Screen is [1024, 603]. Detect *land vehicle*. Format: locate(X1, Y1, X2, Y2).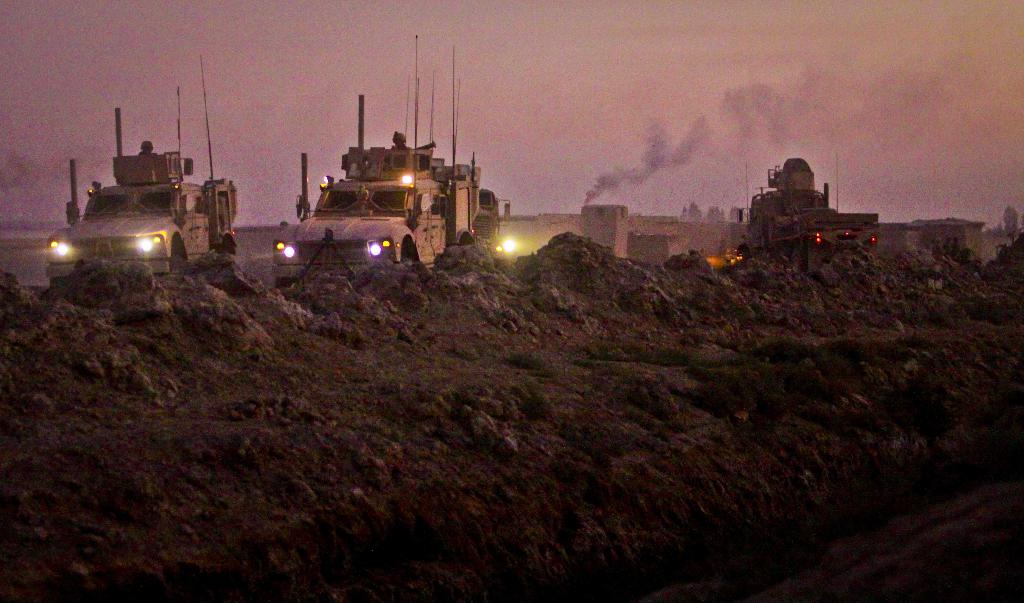
locate(736, 150, 877, 269).
